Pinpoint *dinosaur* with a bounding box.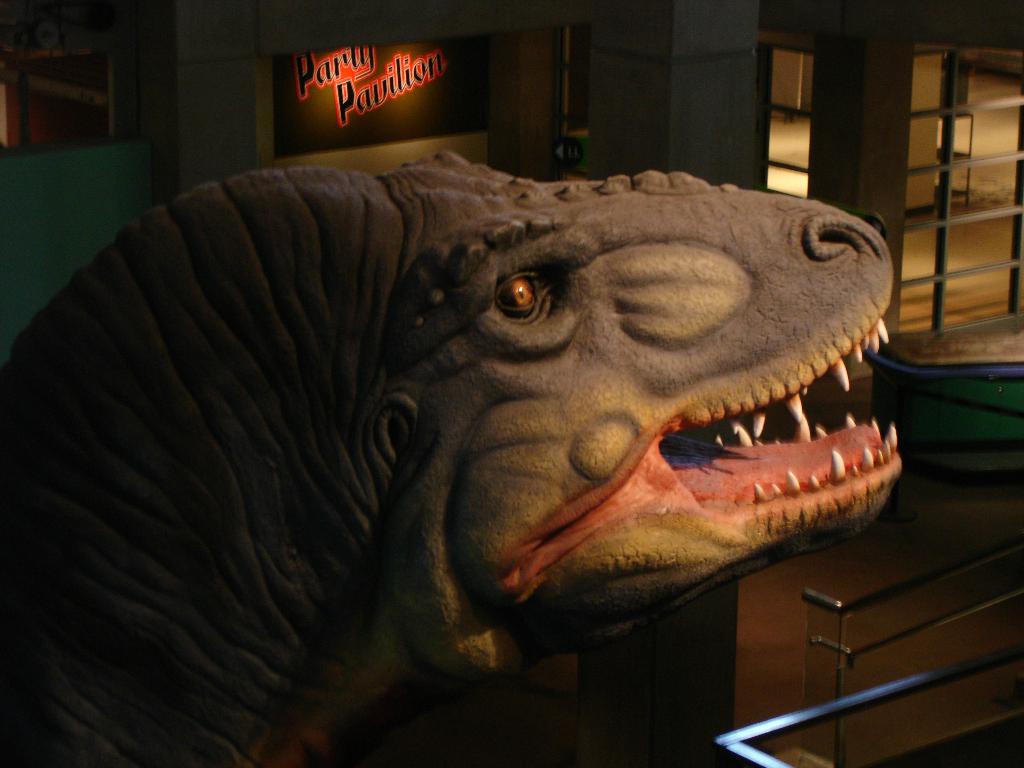
Rect(3, 144, 902, 764).
